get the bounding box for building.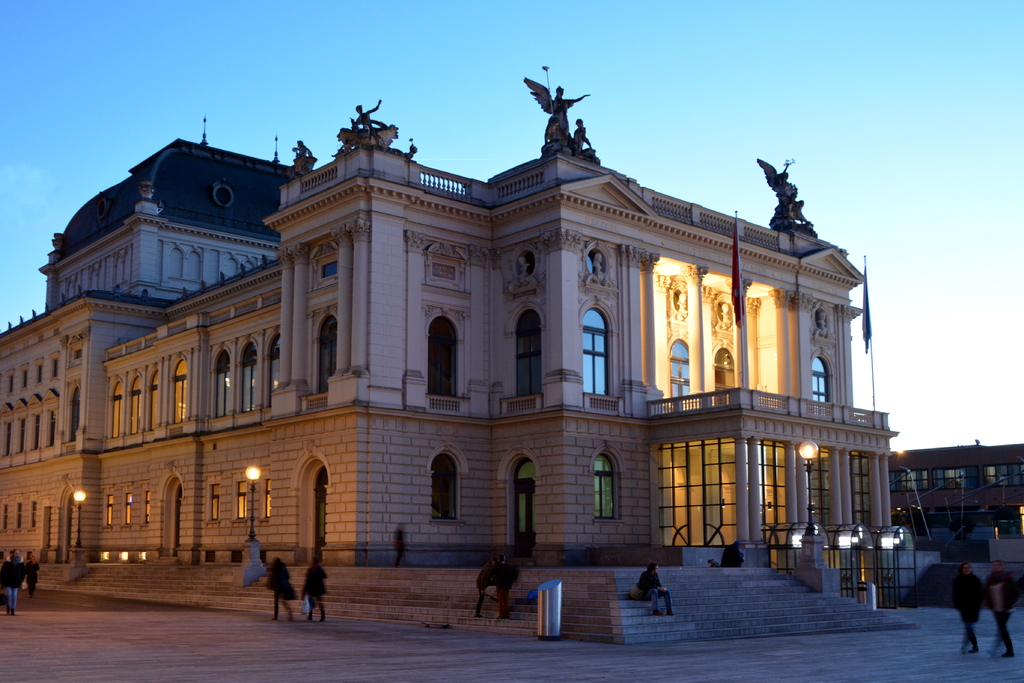
894:441:1023:550.
